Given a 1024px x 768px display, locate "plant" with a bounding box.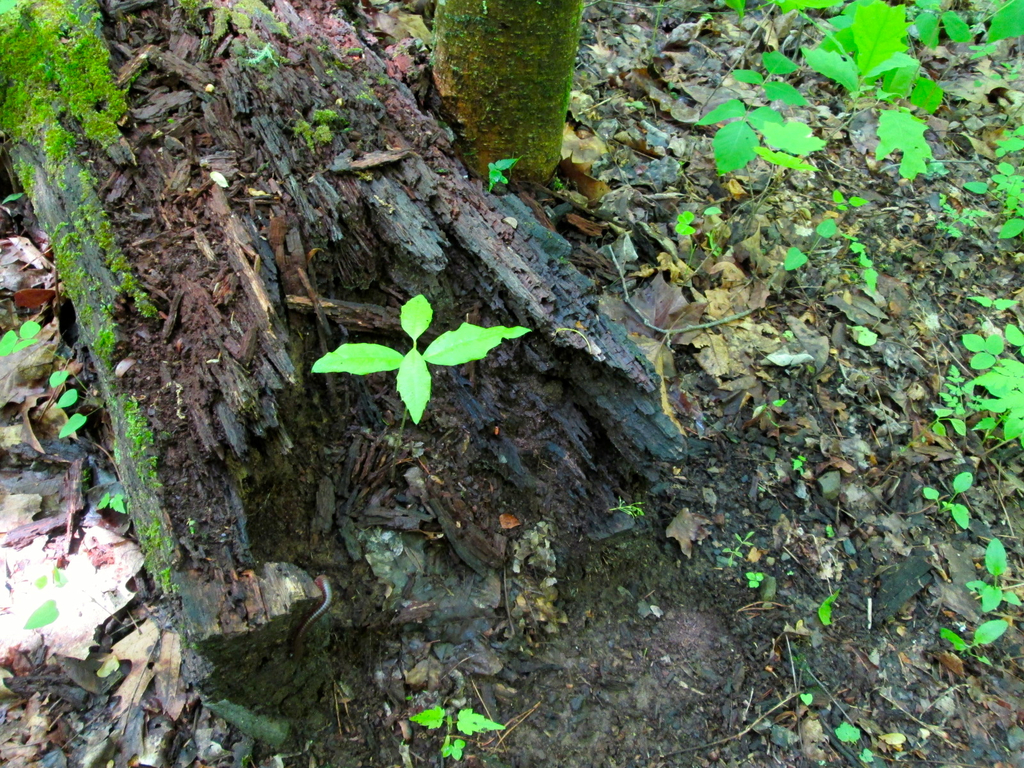
Located: pyautogui.locateOnScreen(742, 568, 778, 593).
